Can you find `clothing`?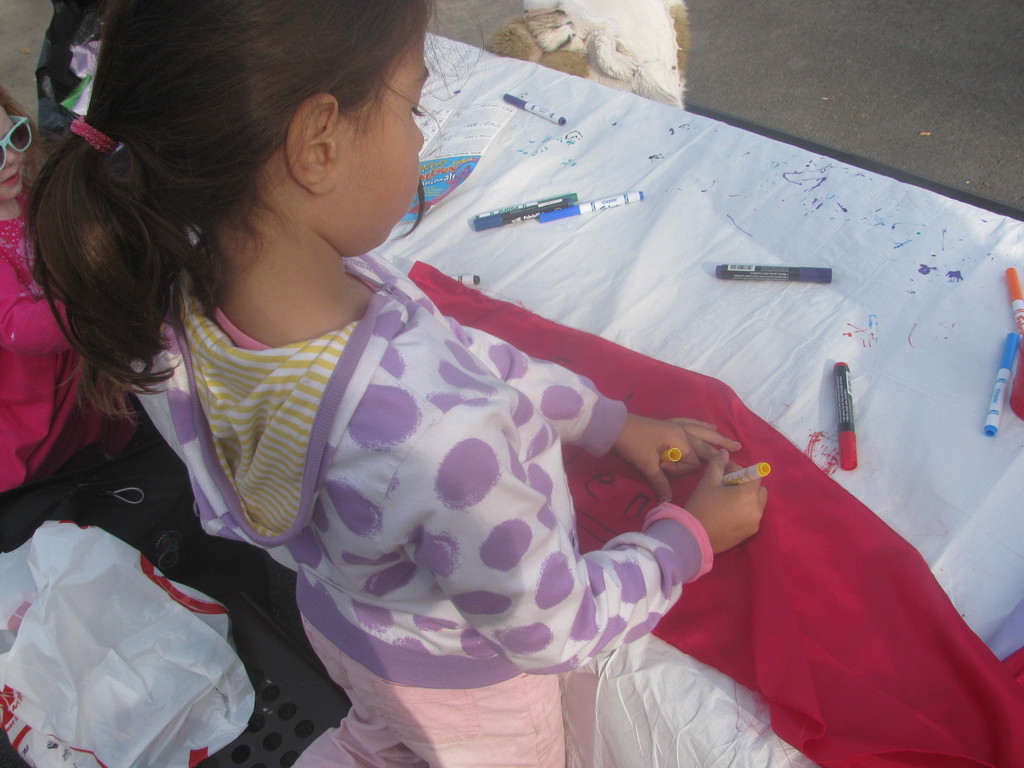
Yes, bounding box: <region>0, 184, 160, 500</region>.
